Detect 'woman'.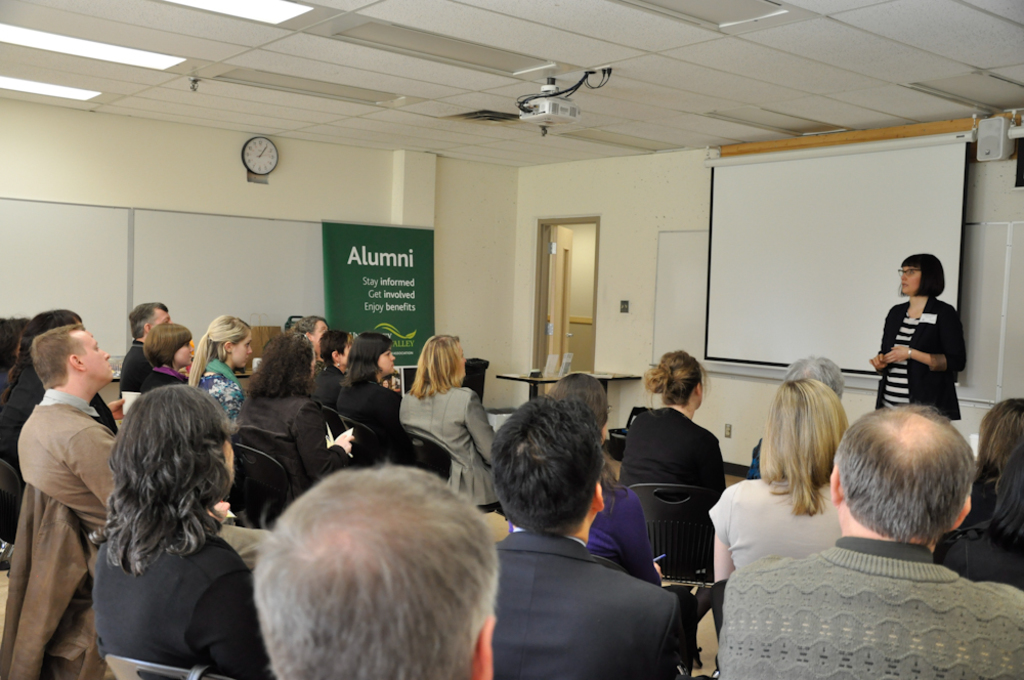
Detected at 225, 329, 357, 493.
